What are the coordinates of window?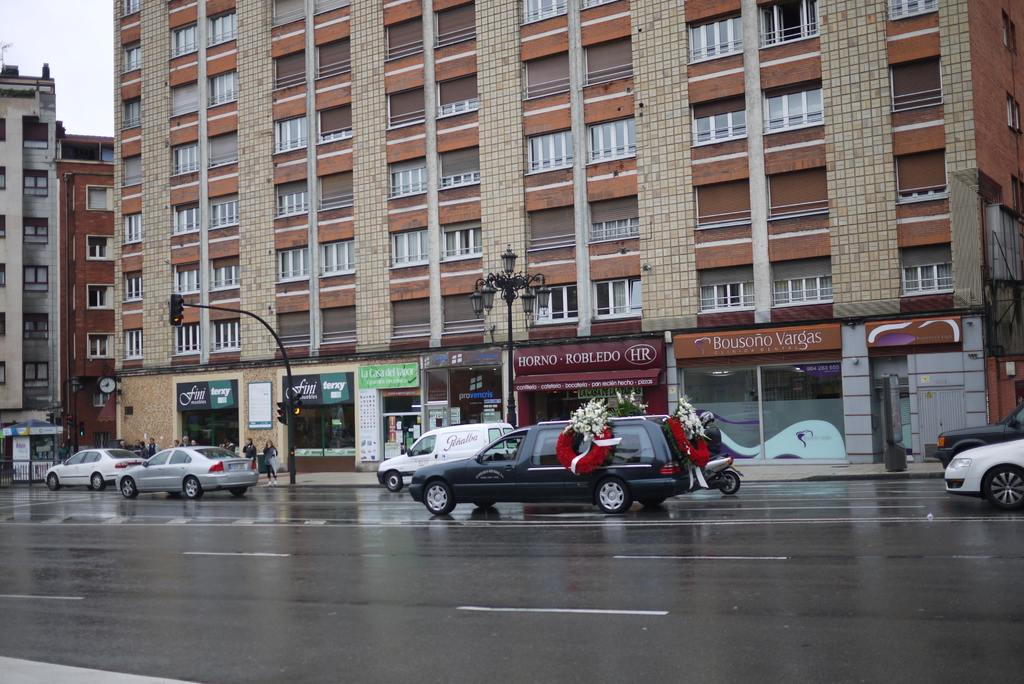
BBox(772, 264, 833, 310).
